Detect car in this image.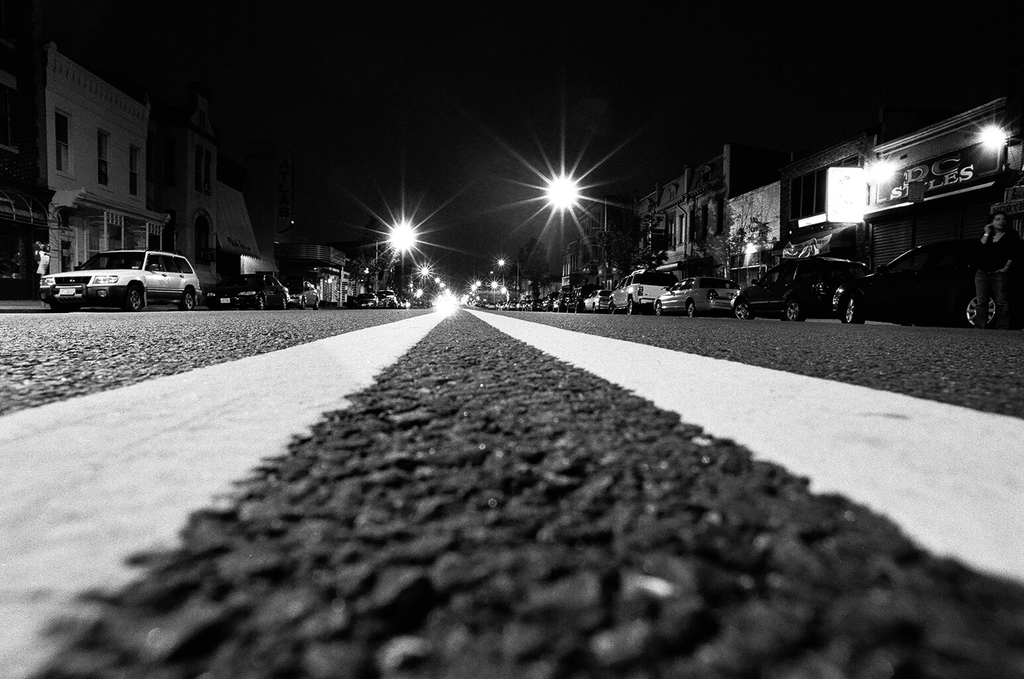
Detection: bbox(287, 280, 320, 308).
